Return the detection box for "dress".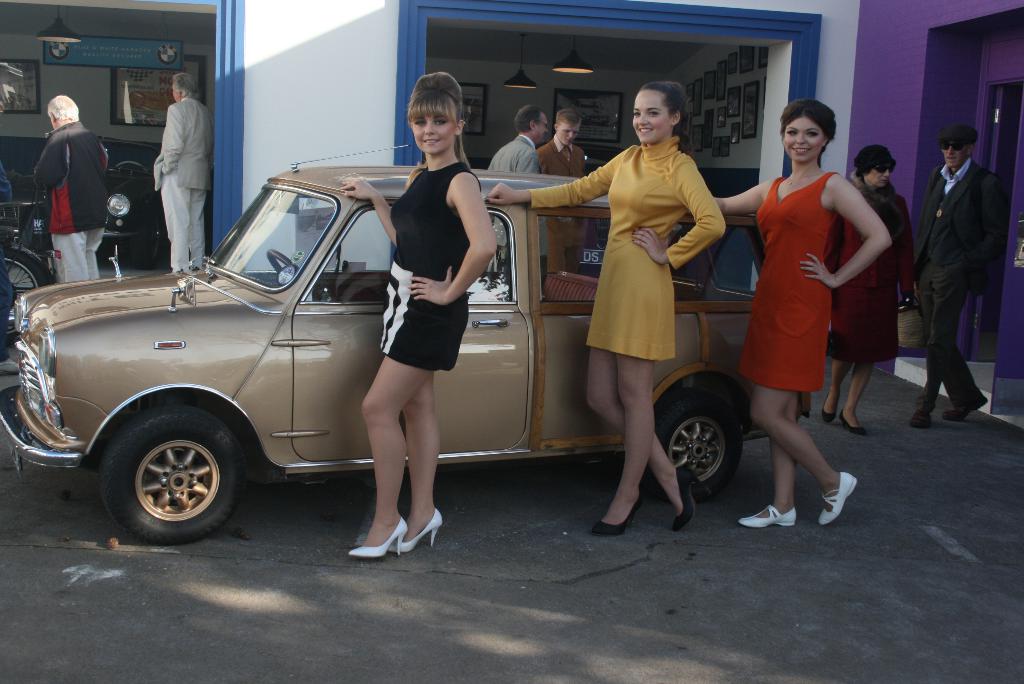
BBox(376, 163, 482, 371).
